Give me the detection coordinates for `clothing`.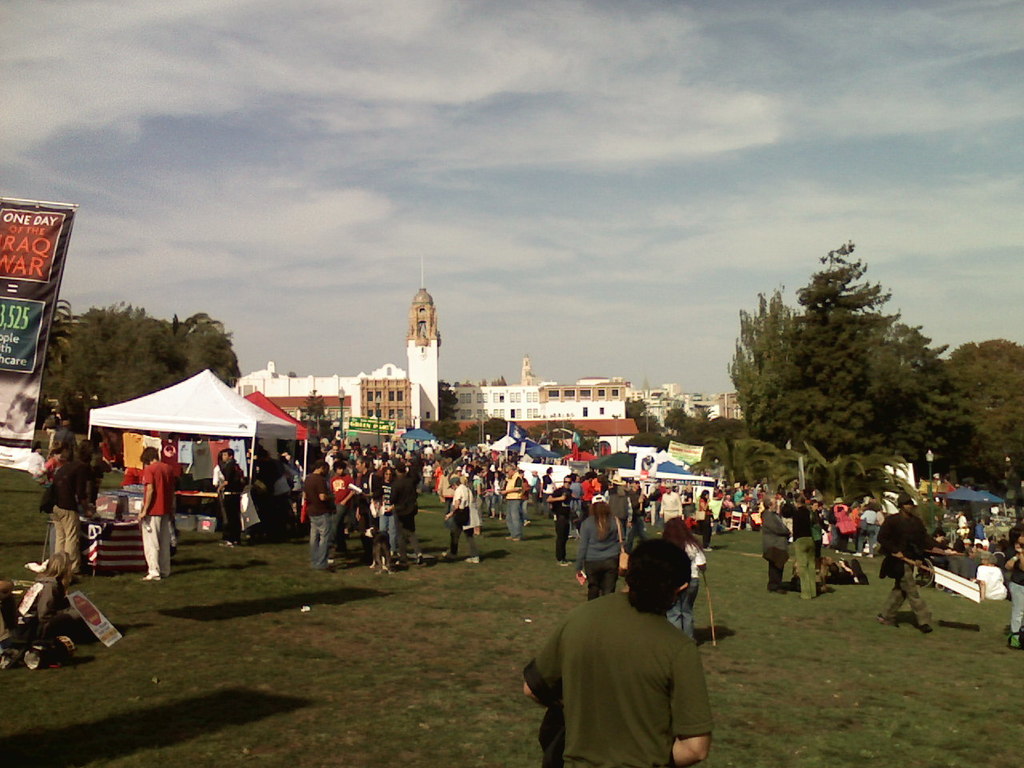
[x1=794, y1=534, x2=818, y2=608].
